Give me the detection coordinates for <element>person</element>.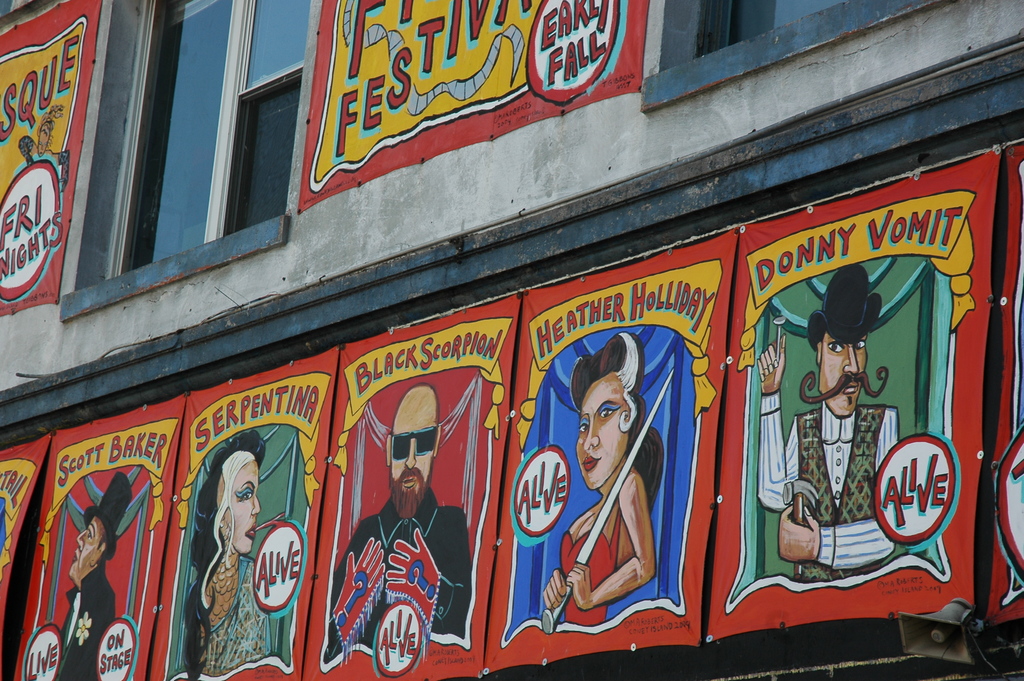
x1=177 y1=429 x2=277 y2=680.
